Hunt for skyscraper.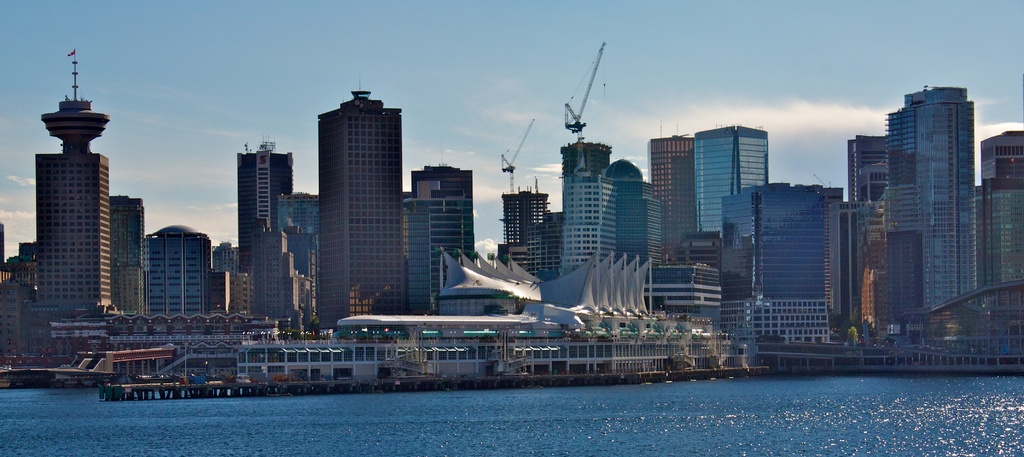
Hunted down at l=412, t=158, r=476, b=275.
